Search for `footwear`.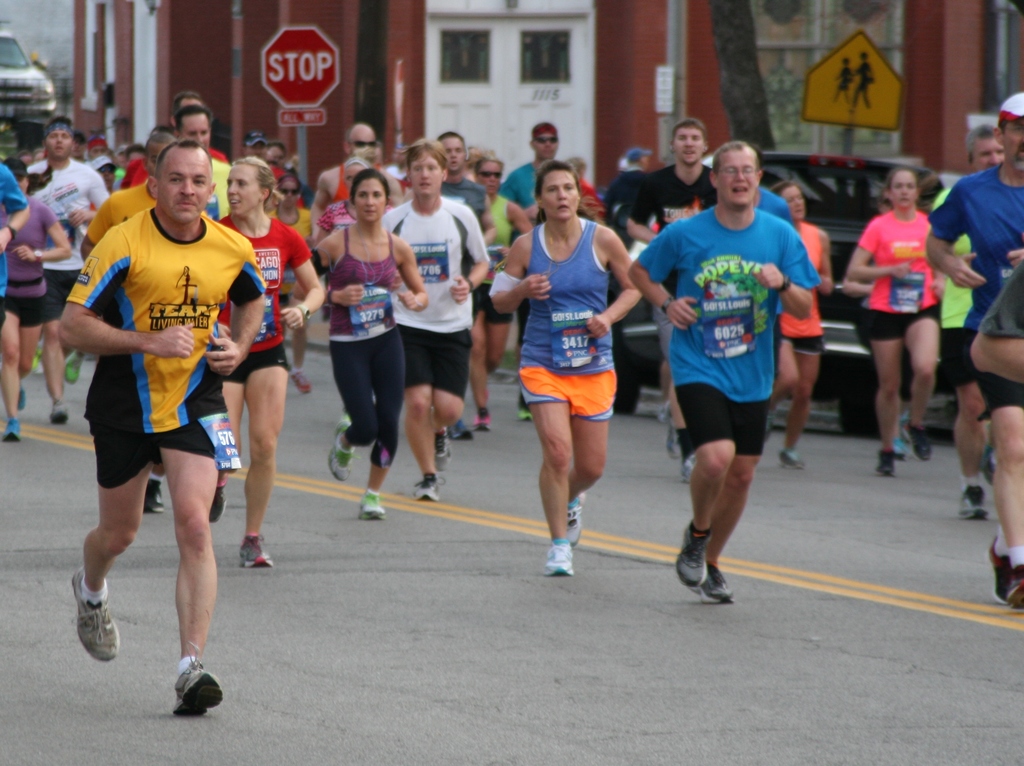
Found at pyautogui.locateOnScreen(362, 493, 388, 521).
